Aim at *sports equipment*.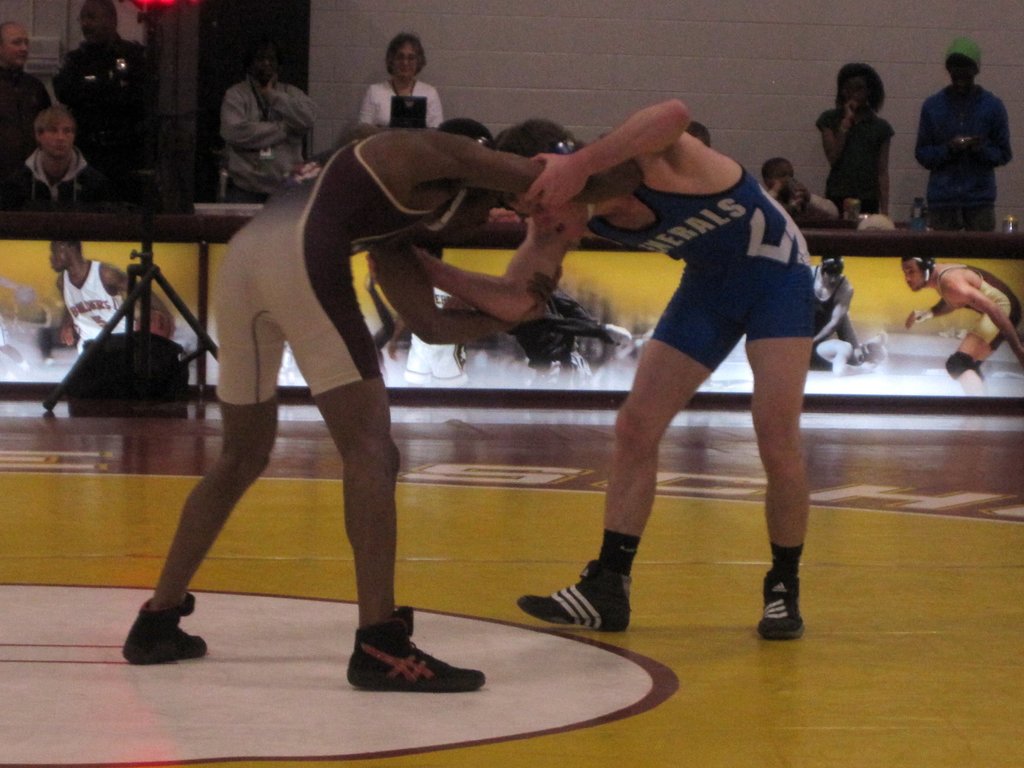
Aimed at 430/117/496/239.
